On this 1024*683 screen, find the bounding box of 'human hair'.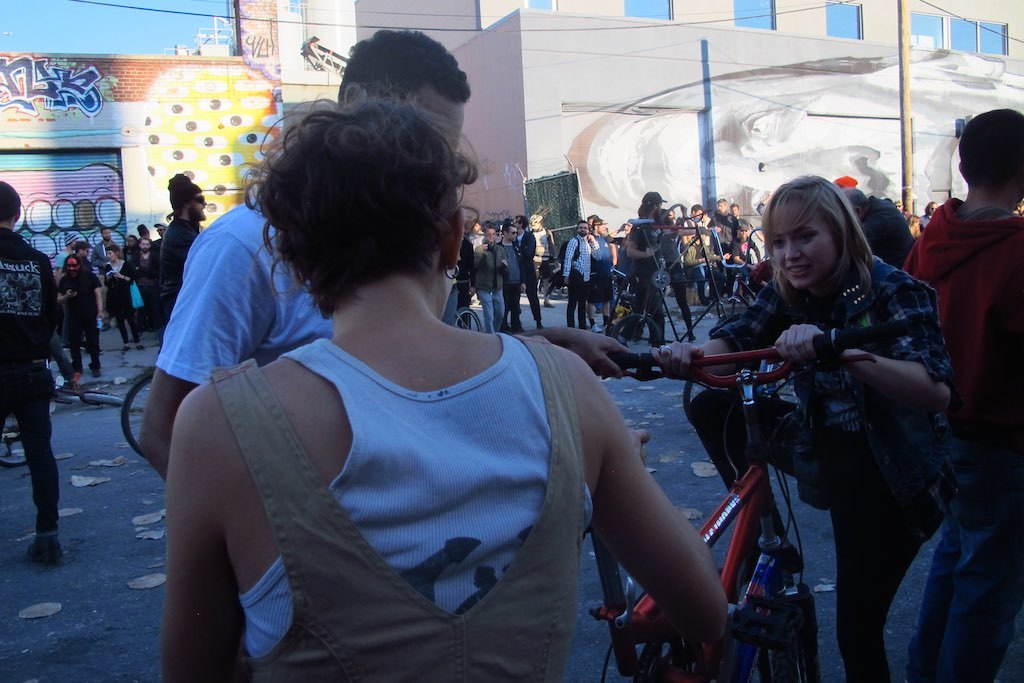
Bounding box: [x1=172, y1=193, x2=194, y2=216].
